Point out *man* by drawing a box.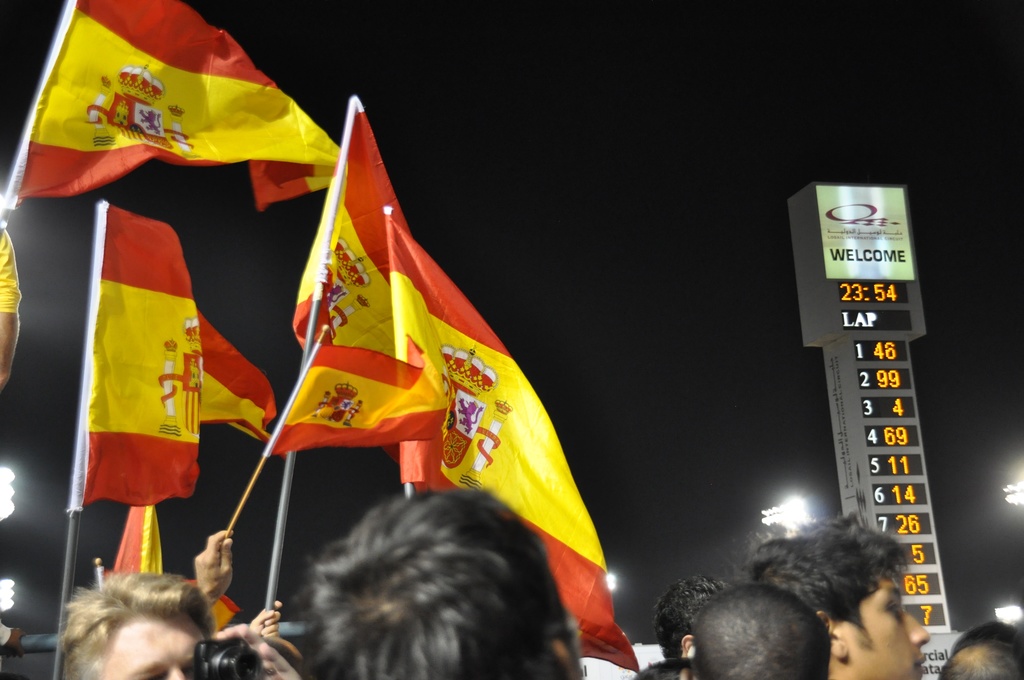
653/578/732/656.
